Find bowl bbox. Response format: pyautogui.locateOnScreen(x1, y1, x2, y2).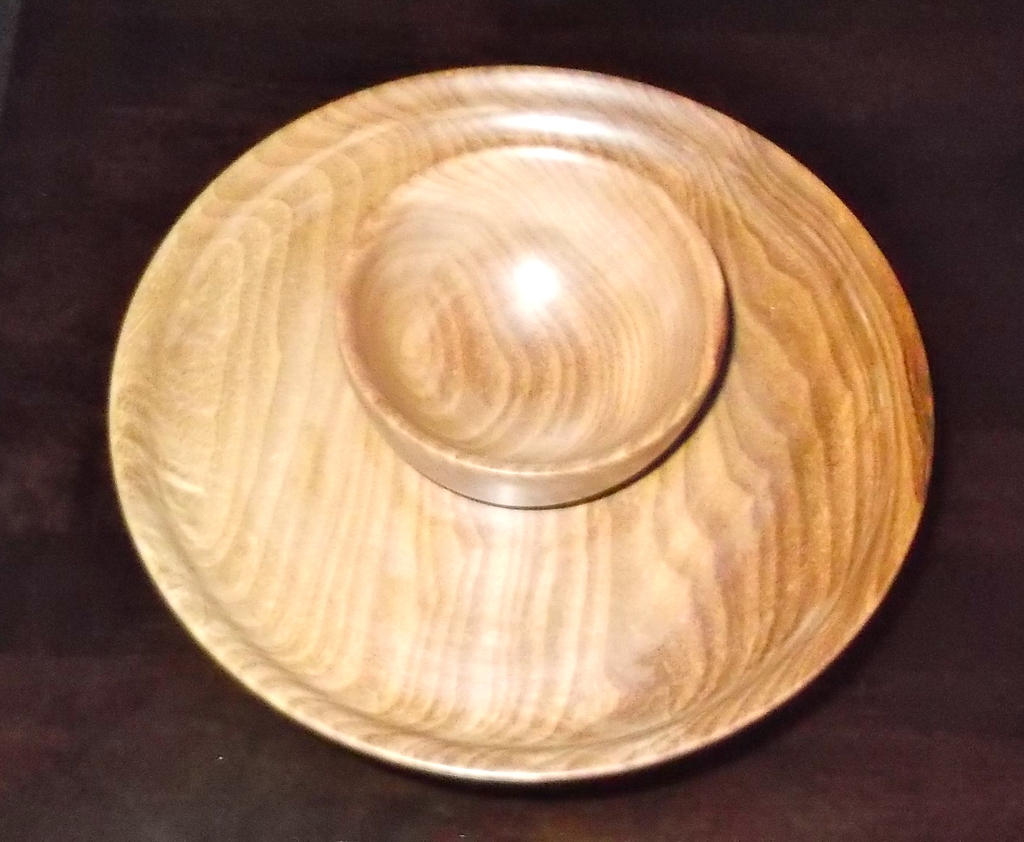
pyautogui.locateOnScreen(332, 138, 729, 512).
